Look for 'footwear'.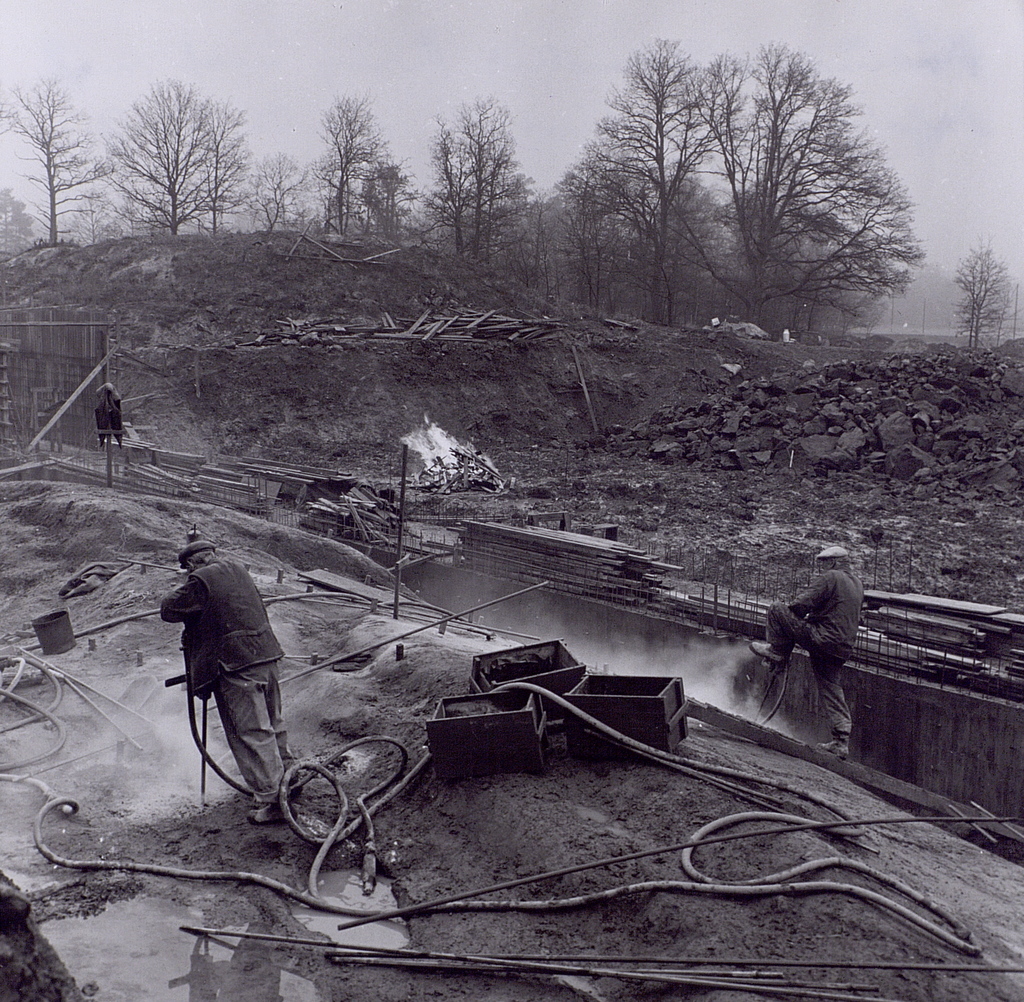
Found: [815, 739, 849, 759].
